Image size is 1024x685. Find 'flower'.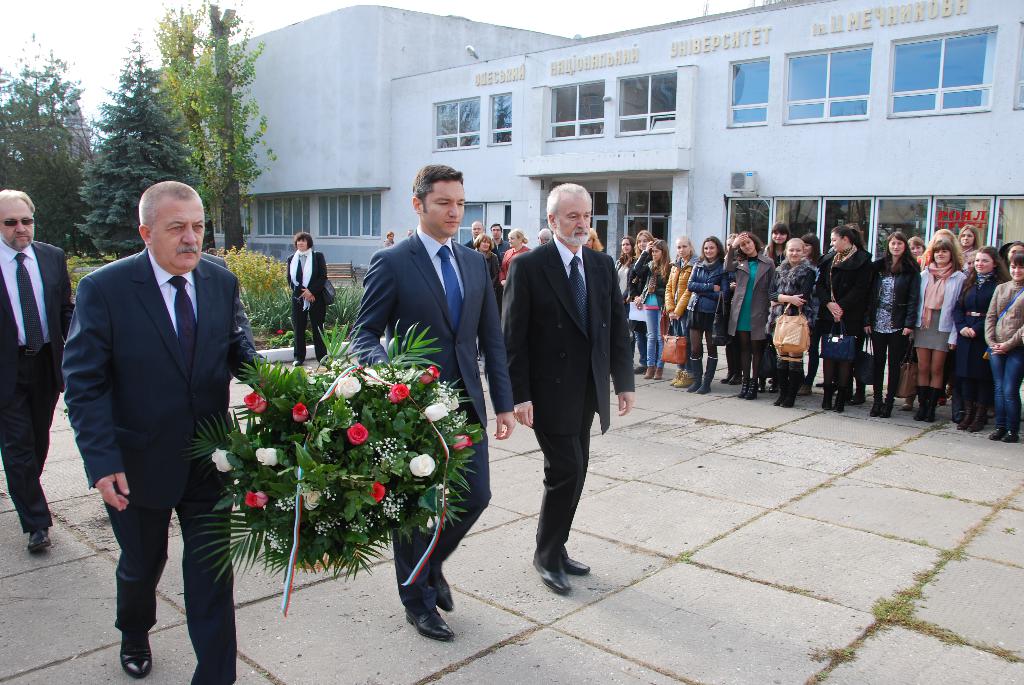
[452,432,473,452].
